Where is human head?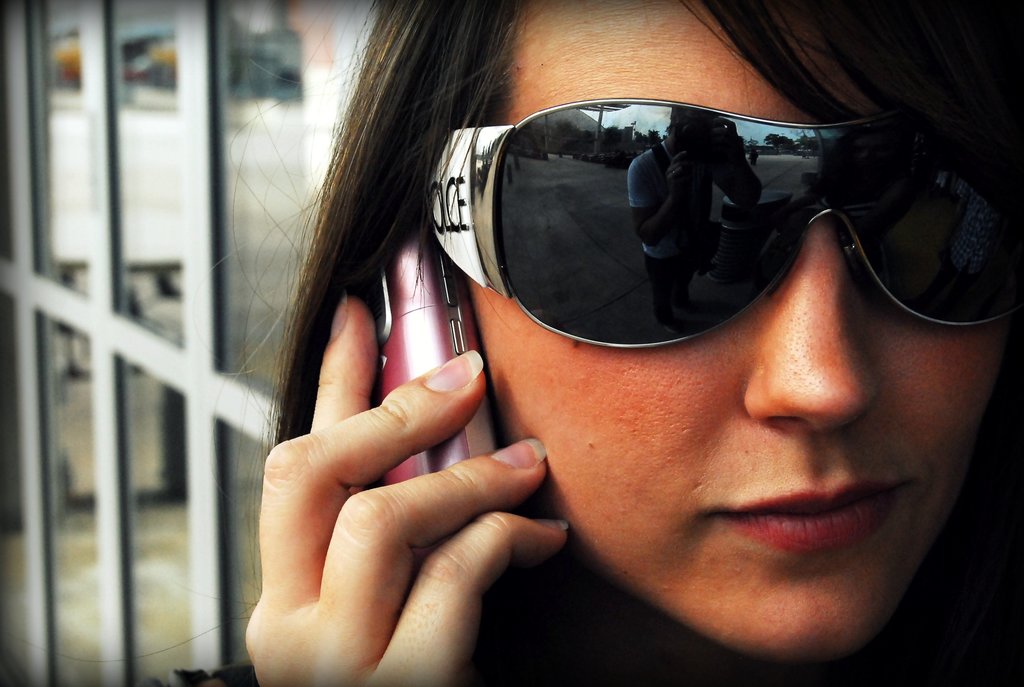
left=365, top=0, right=1023, bottom=656.
